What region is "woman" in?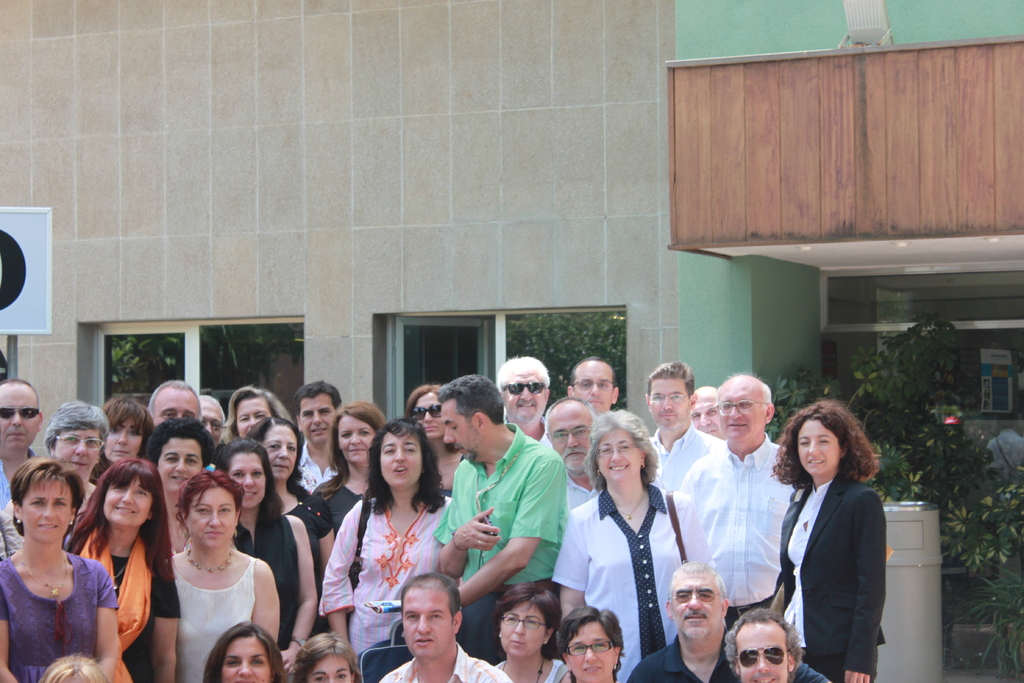
bbox=[68, 457, 183, 682].
